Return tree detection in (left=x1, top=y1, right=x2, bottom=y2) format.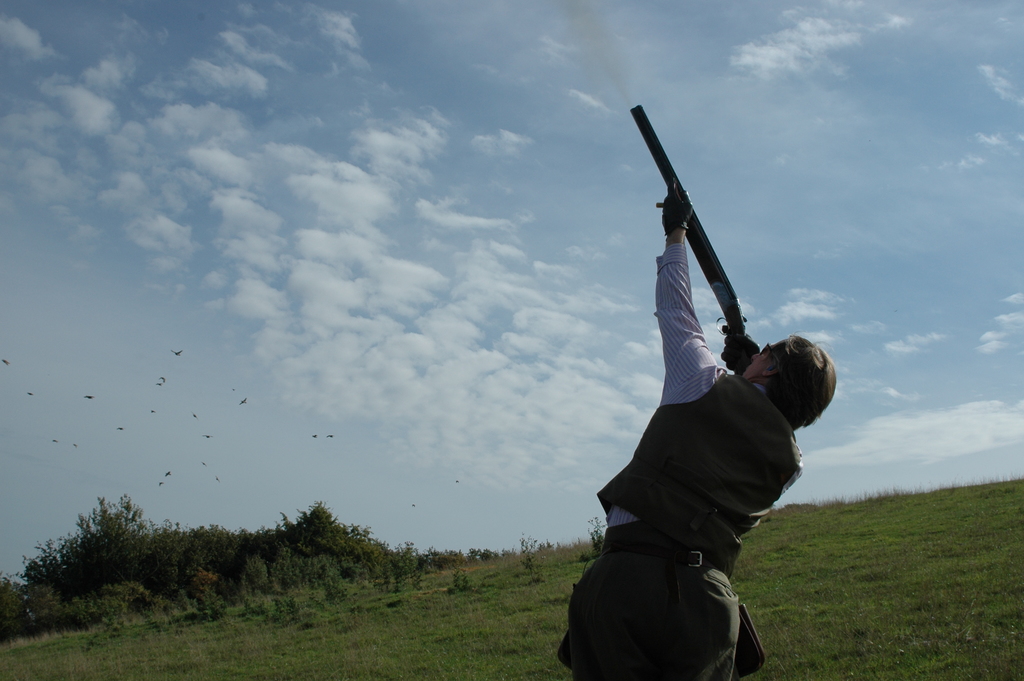
(left=593, top=488, right=604, bottom=559).
